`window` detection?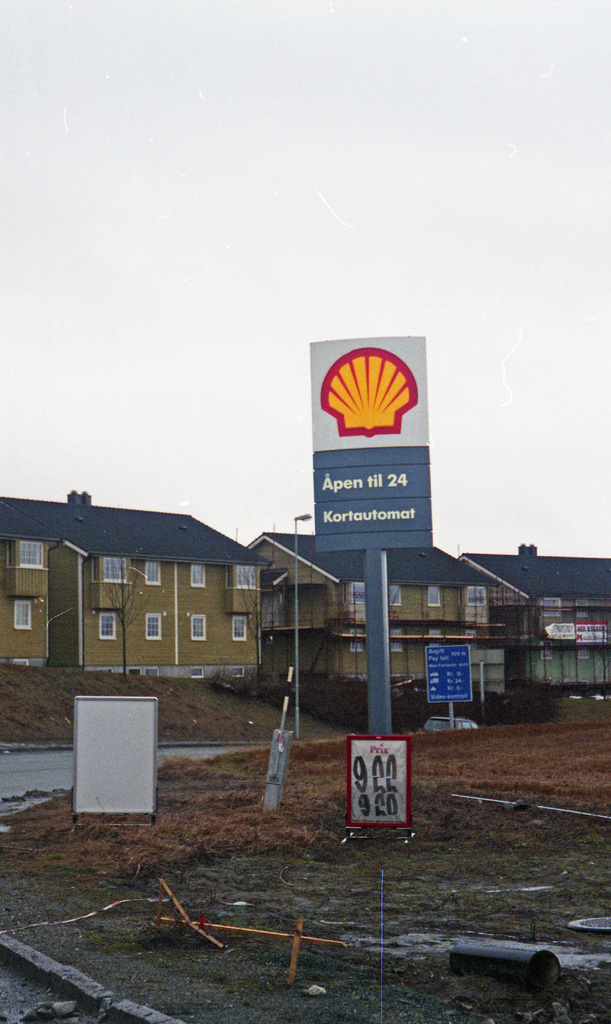
BBox(224, 560, 259, 590)
